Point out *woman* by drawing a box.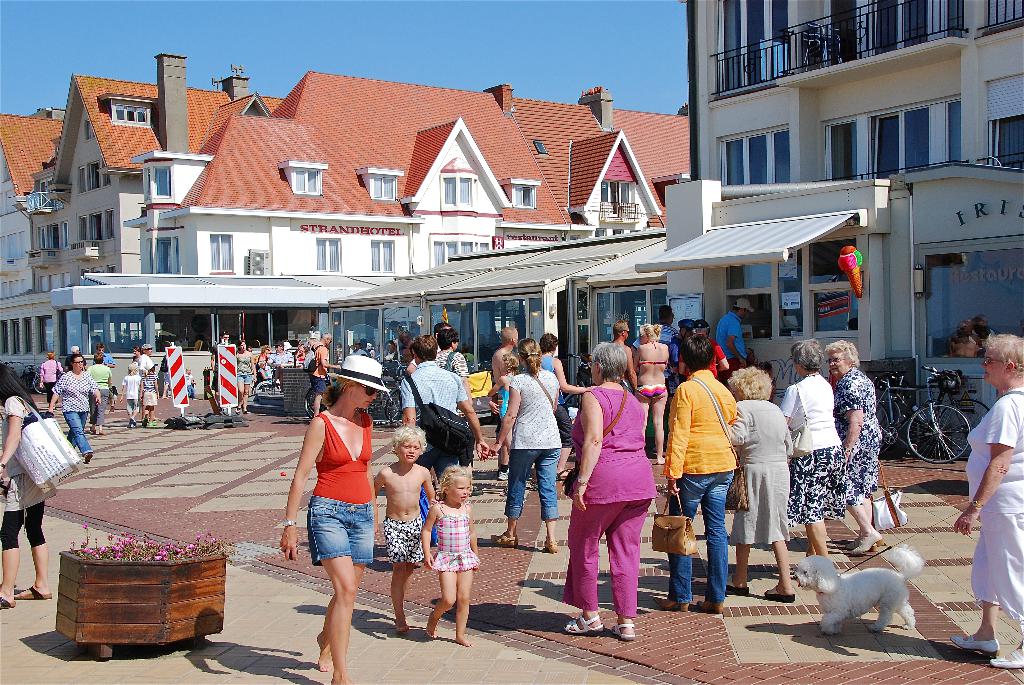
x1=626, y1=317, x2=675, y2=455.
